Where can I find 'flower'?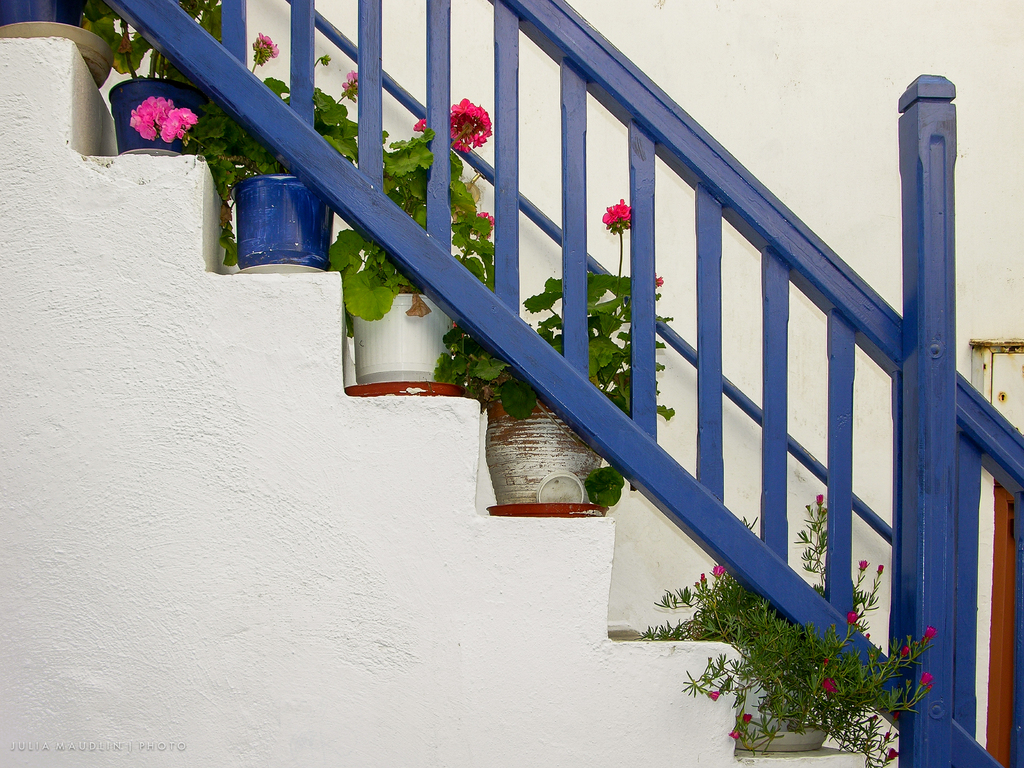
You can find it at [x1=712, y1=692, x2=717, y2=699].
